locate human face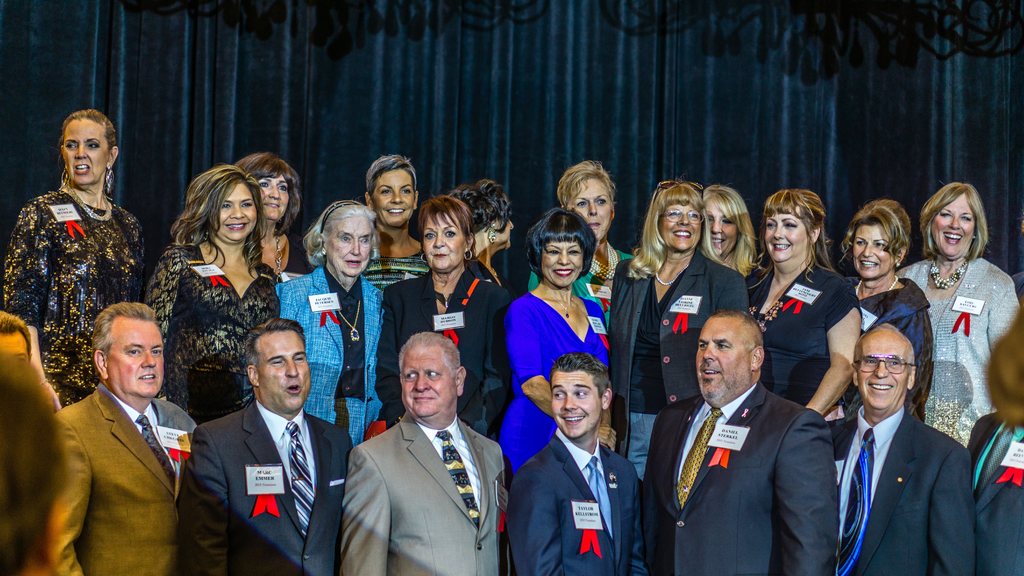
703/212/735/257
